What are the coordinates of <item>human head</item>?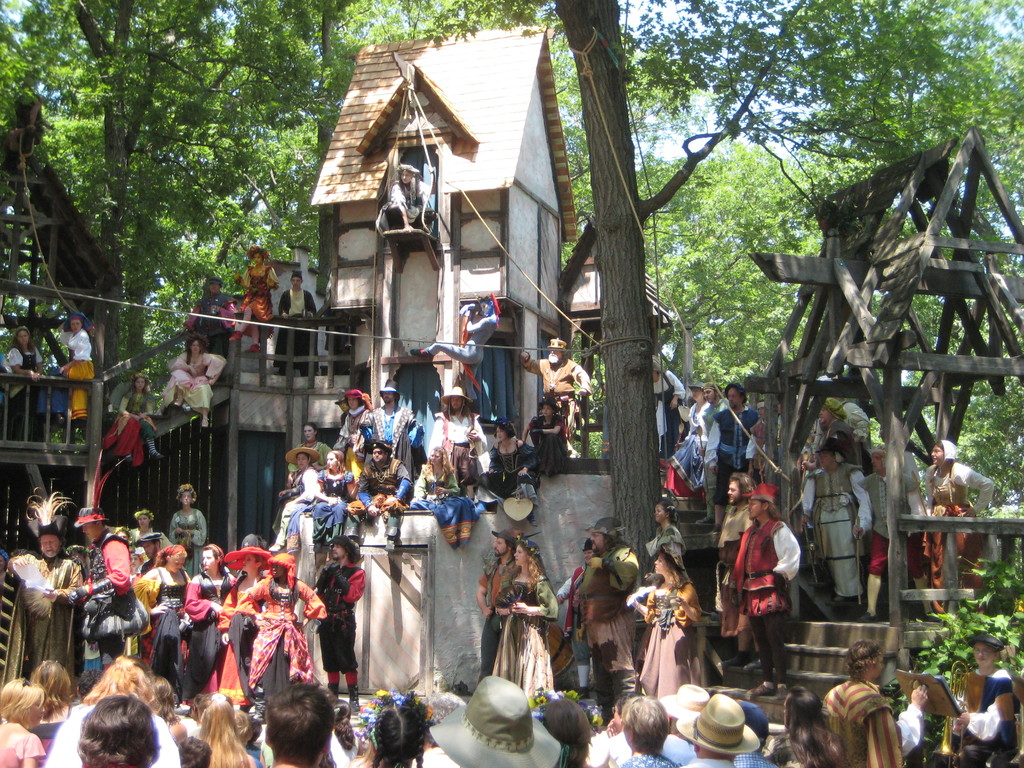
bbox(546, 339, 563, 362).
